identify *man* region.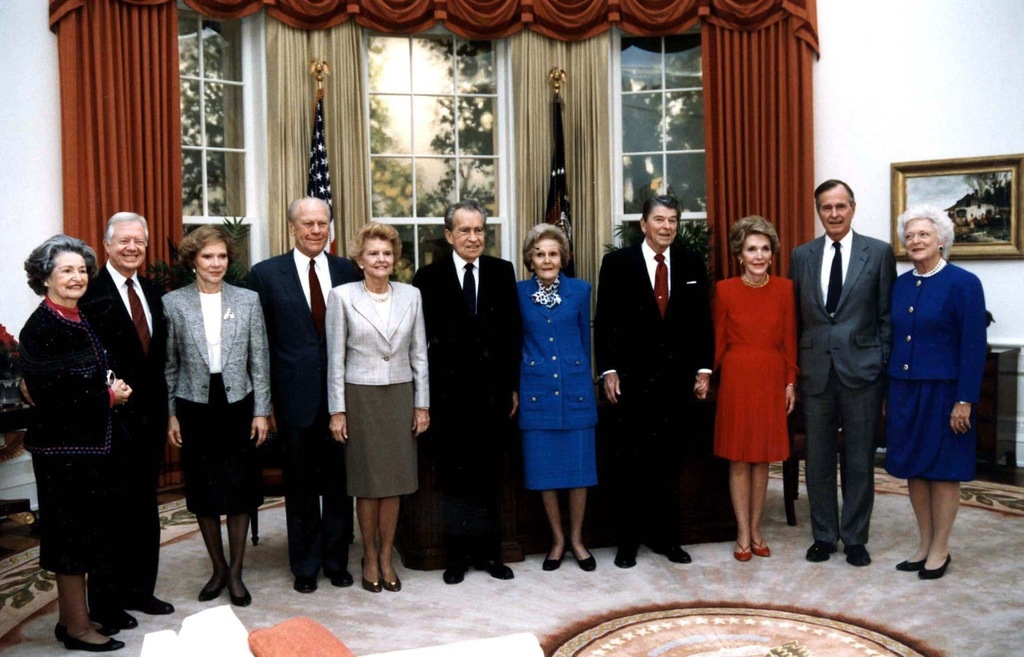
Region: bbox(592, 191, 721, 571).
